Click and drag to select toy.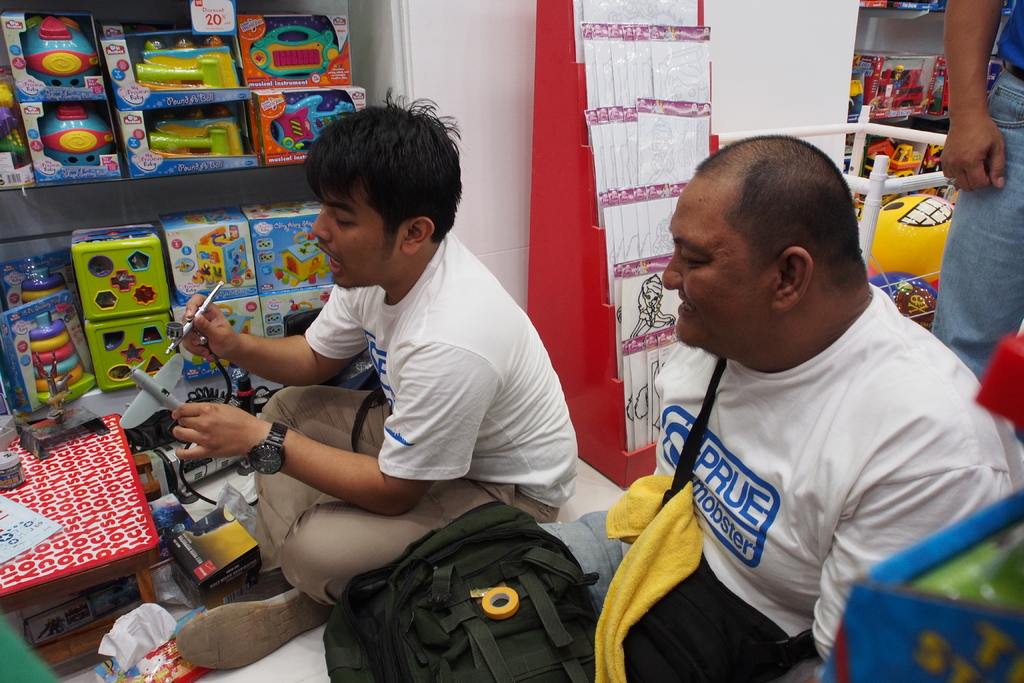
Selection: left=190, top=299, right=257, bottom=372.
